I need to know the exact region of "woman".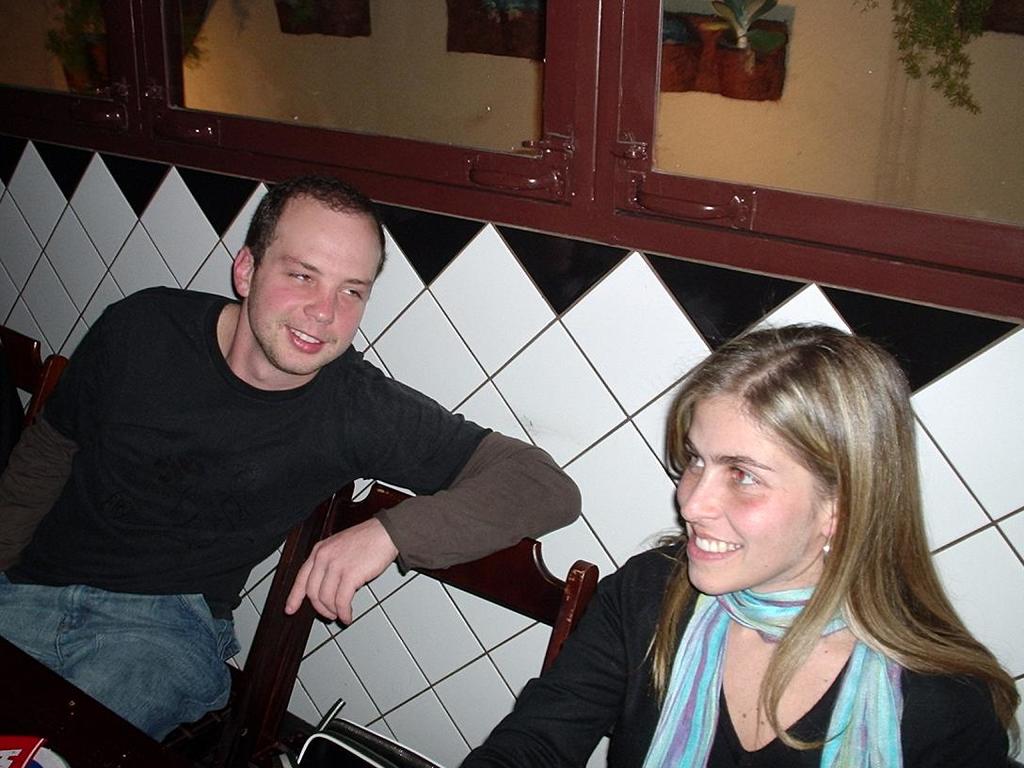
Region: l=619, t=318, r=1020, b=762.
